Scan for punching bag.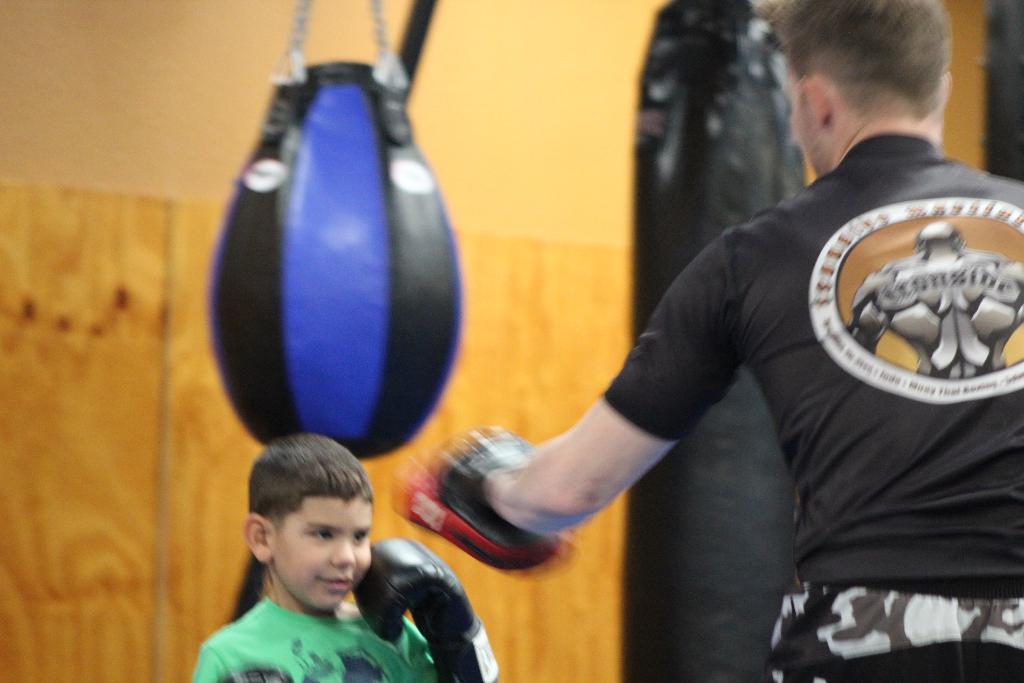
Scan result: detection(206, 60, 465, 465).
